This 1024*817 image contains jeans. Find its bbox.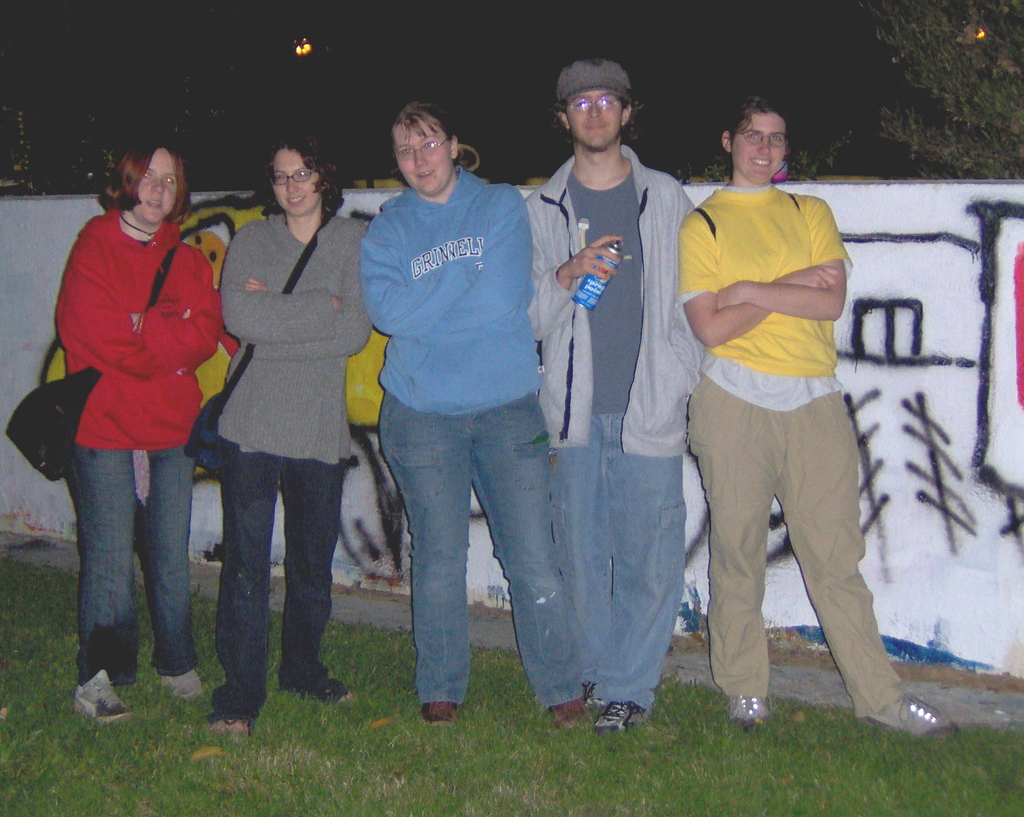
[377,390,584,706].
